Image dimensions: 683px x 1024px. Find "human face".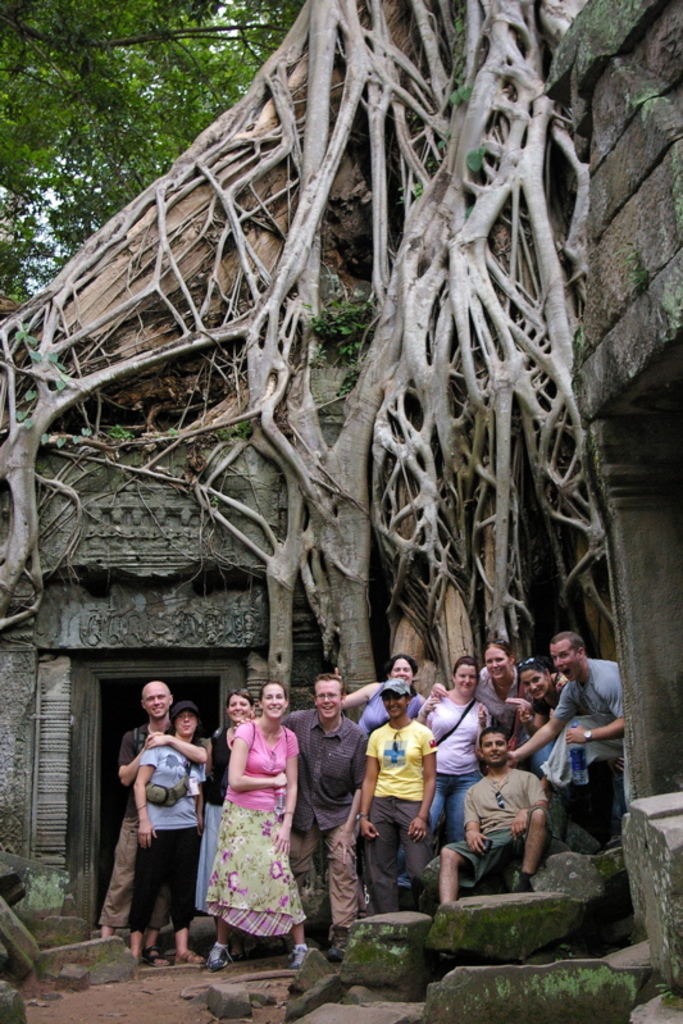
bbox=(141, 687, 170, 716).
